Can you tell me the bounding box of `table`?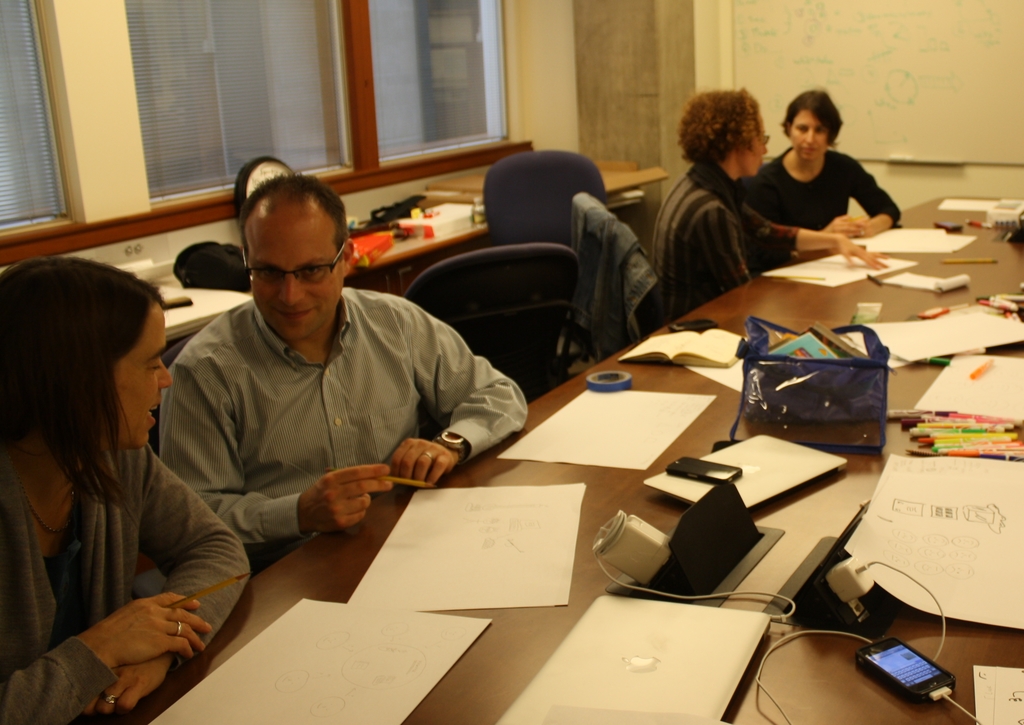
(x1=85, y1=191, x2=1023, y2=724).
